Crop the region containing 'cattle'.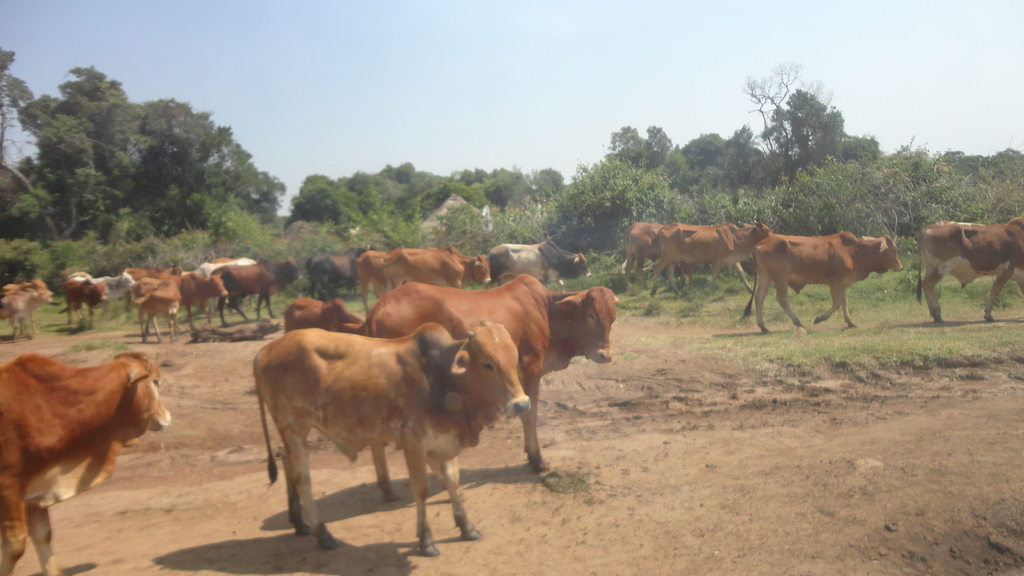
Crop region: {"x1": 364, "y1": 271, "x2": 619, "y2": 501}.
